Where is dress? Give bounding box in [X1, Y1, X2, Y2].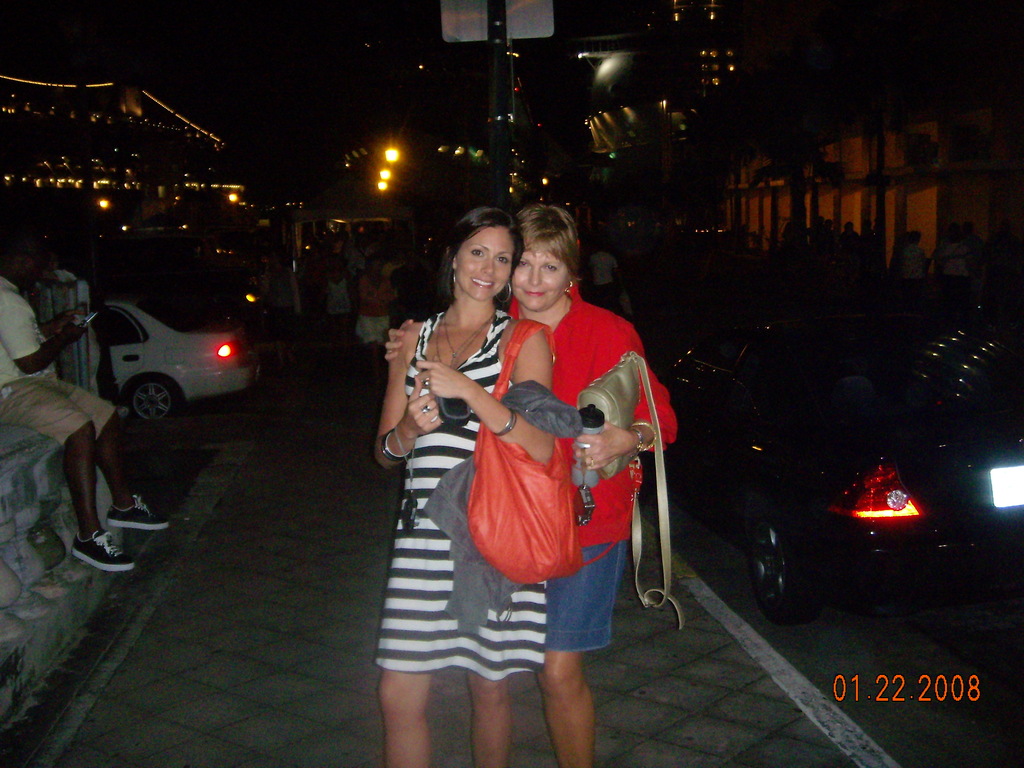
[389, 291, 552, 603].
